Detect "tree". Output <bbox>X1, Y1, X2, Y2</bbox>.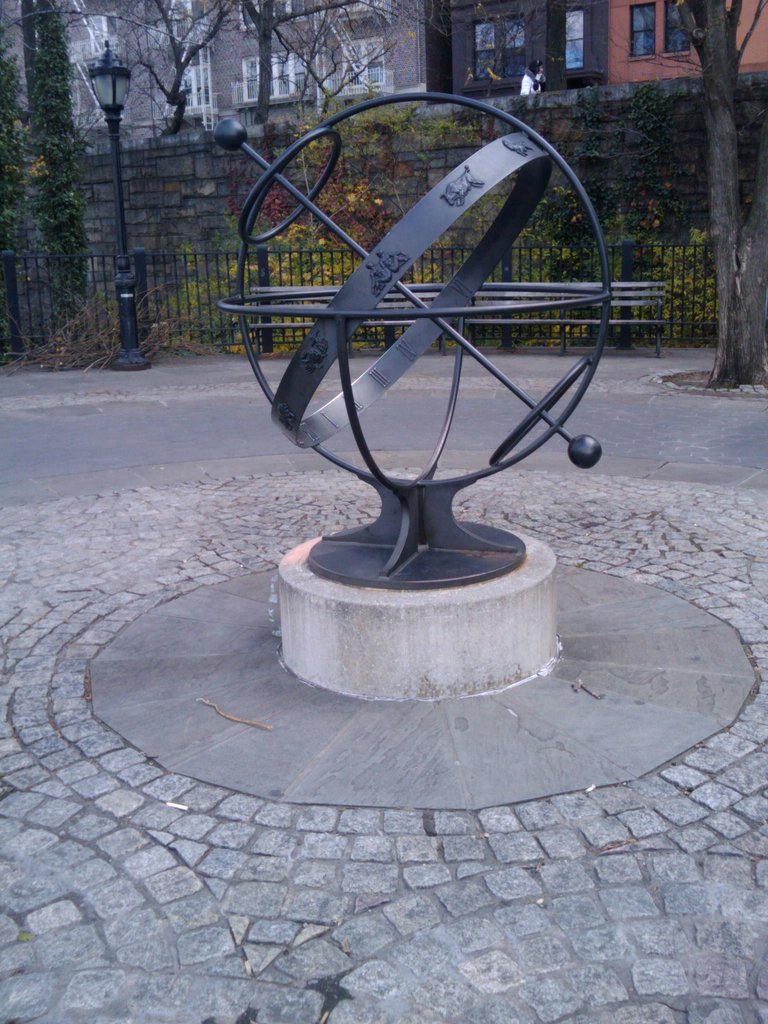
<bbox>669, 0, 767, 390</bbox>.
